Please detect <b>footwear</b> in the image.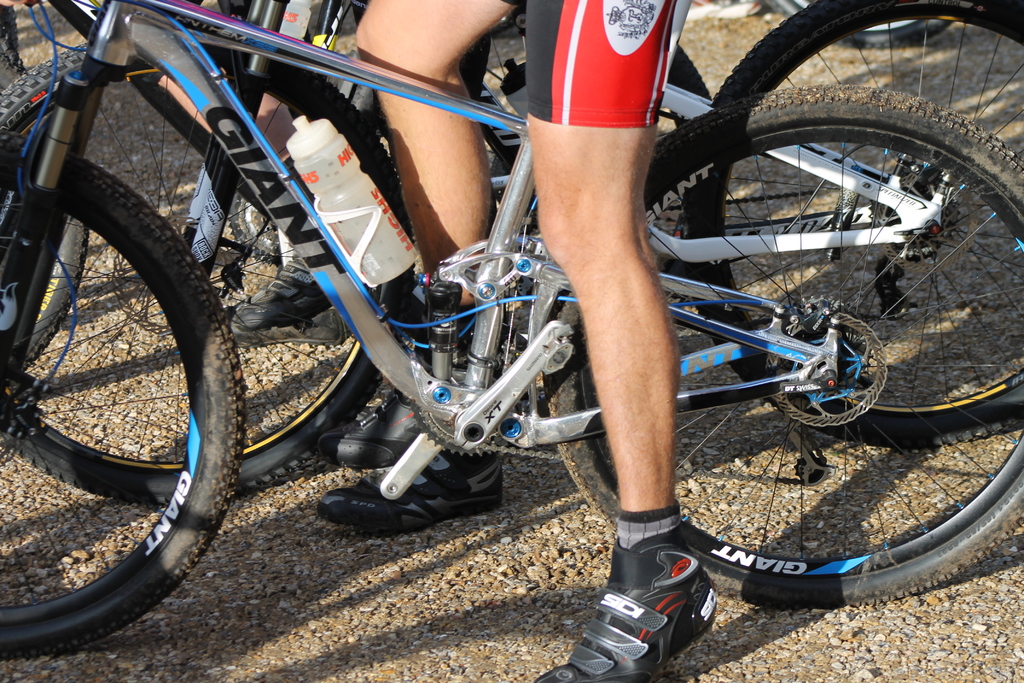
bbox=[220, 257, 350, 345].
